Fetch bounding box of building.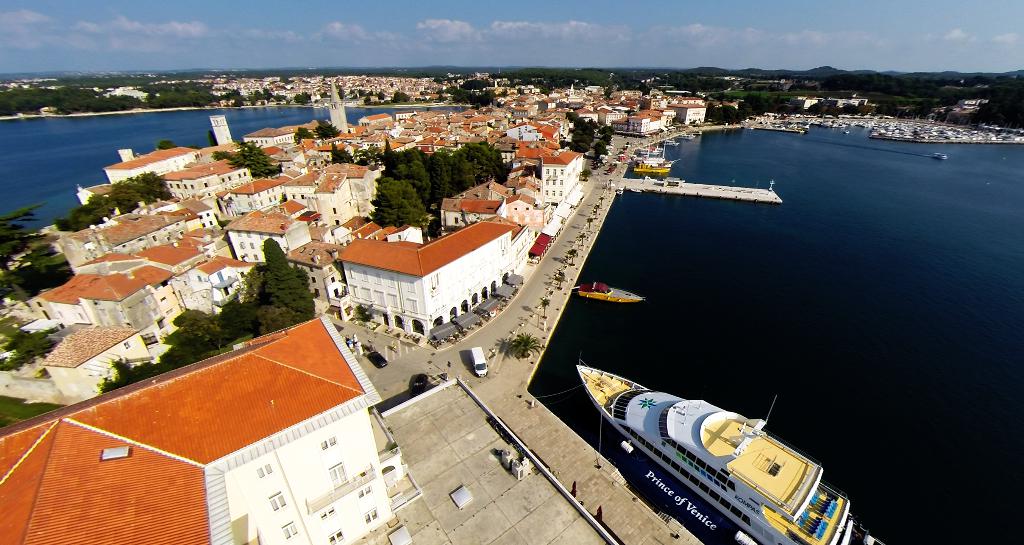
Bbox: 341/216/515/334.
